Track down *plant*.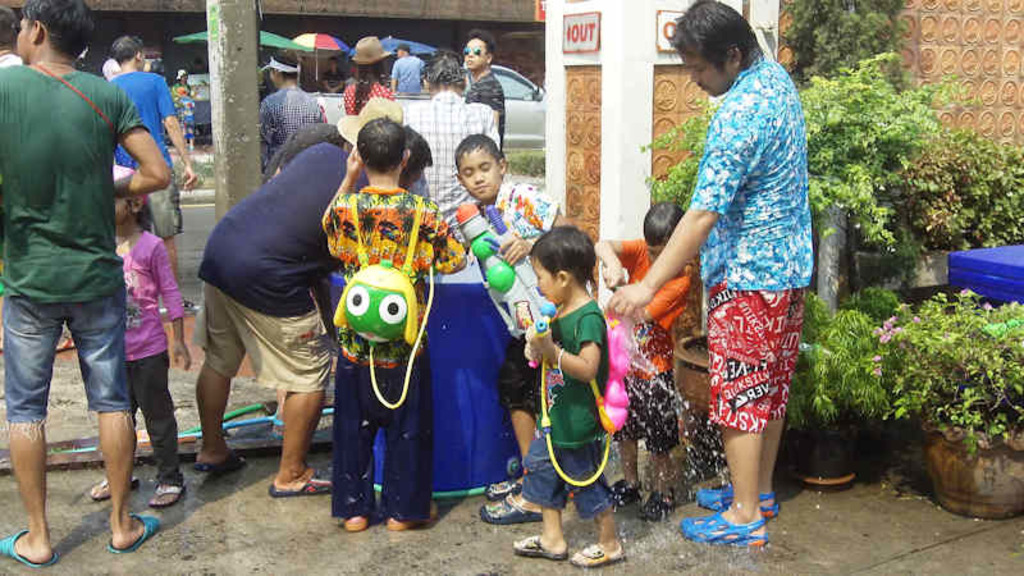
Tracked to (x1=781, y1=284, x2=878, y2=439).
